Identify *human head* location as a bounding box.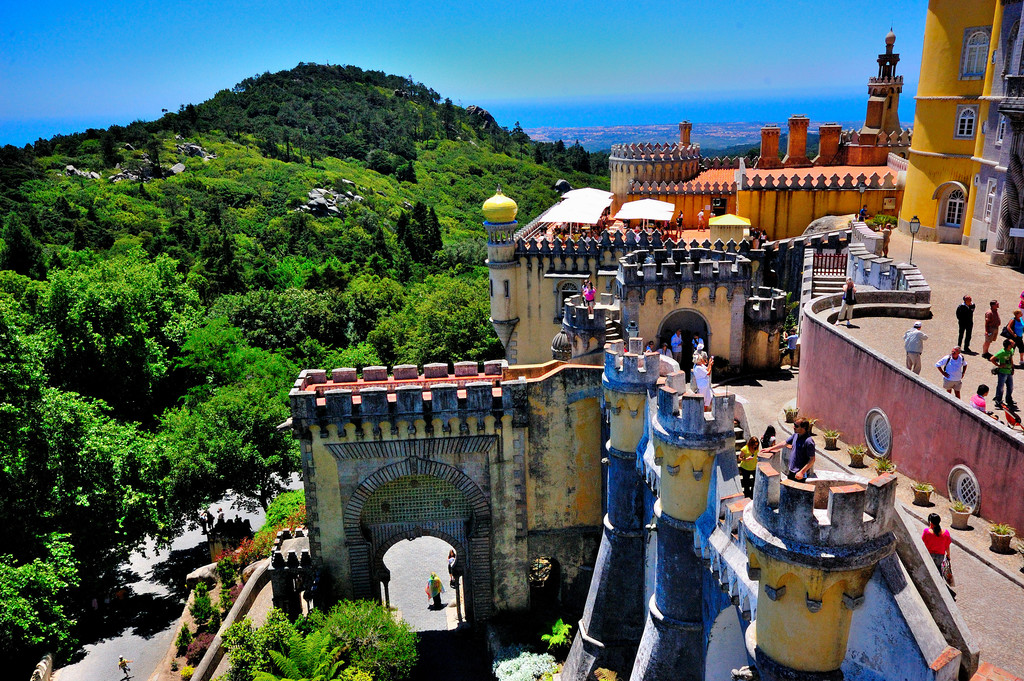
[left=963, top=295, right=974, bottom=302].
